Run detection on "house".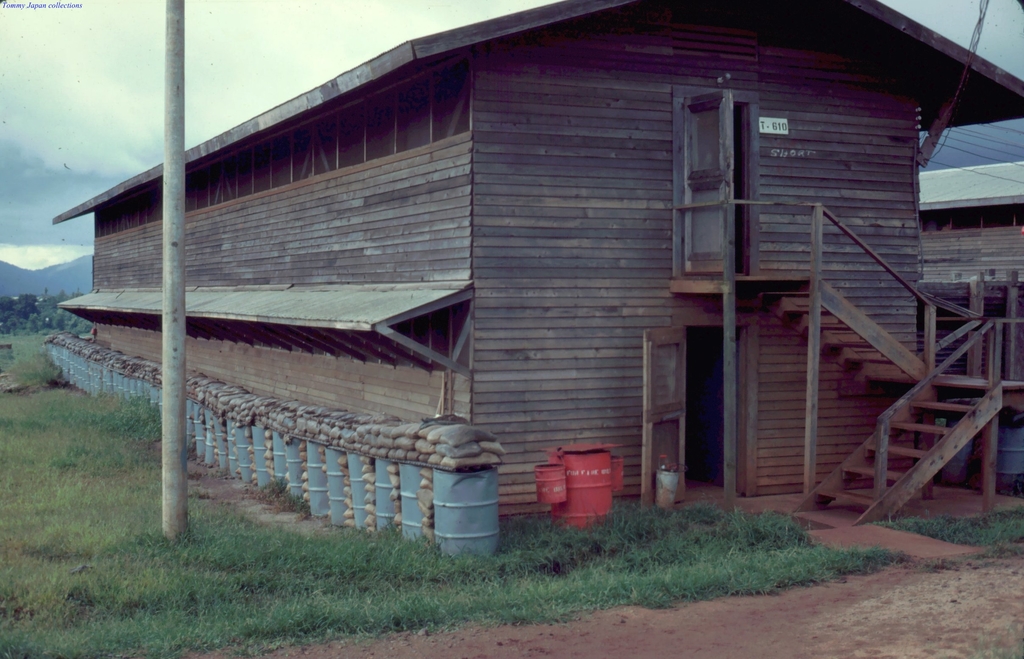
Result: (left=68, top=0, right=1009, bottom=558).
